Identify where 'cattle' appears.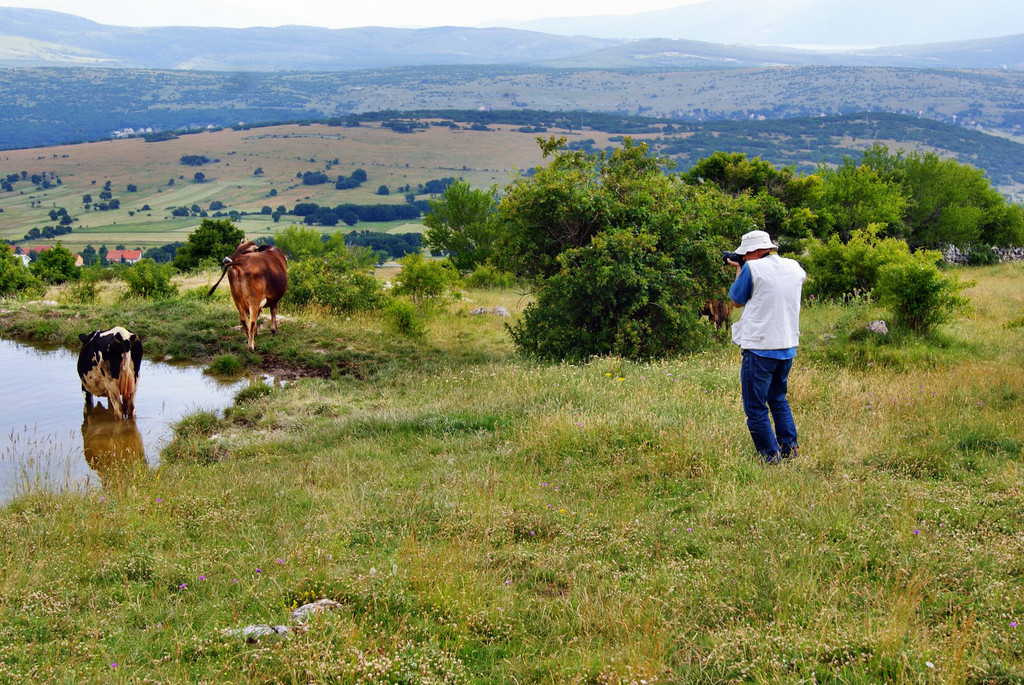
Appears at select_region(203, 248, 281, 355).
